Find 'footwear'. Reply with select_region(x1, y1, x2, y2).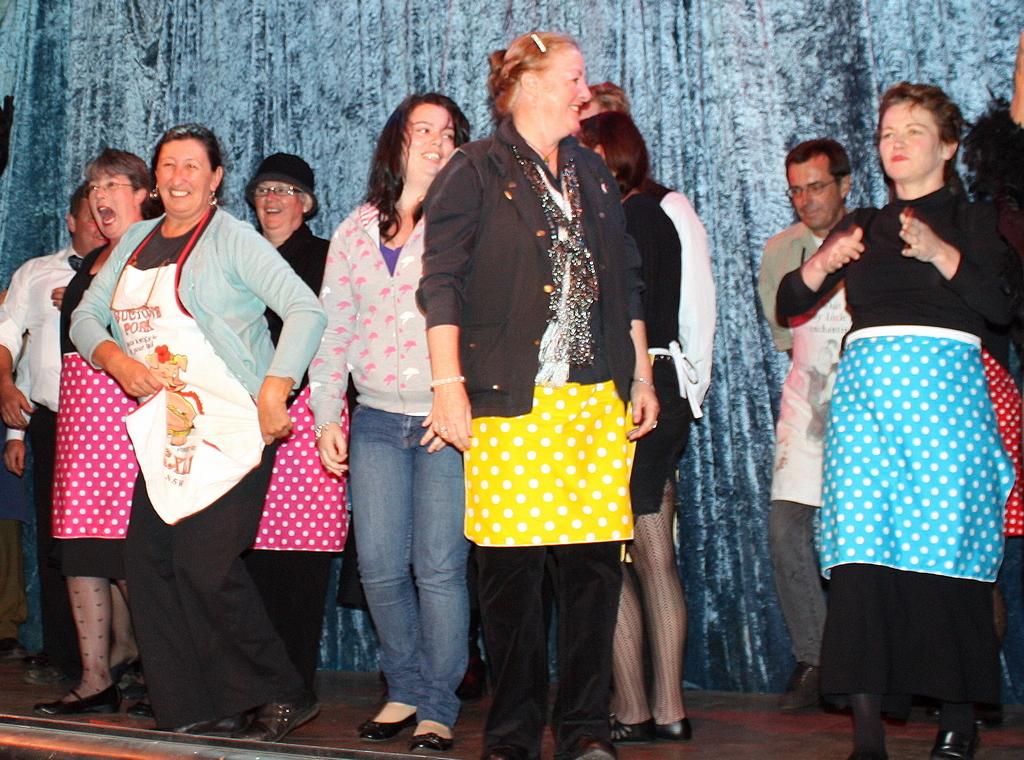
select_region(411, 729, 458, 750).
